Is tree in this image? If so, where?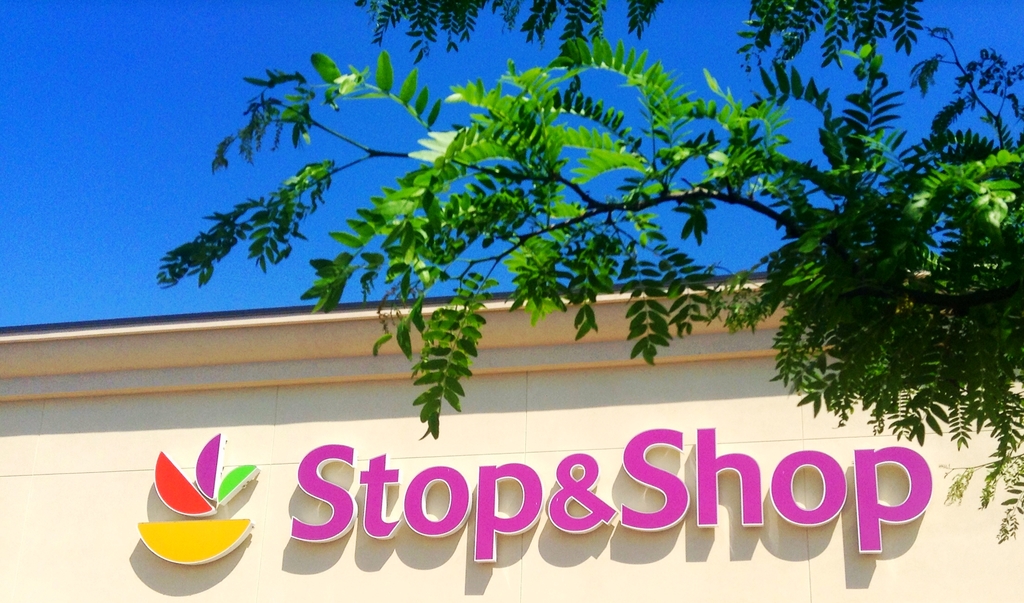
Yes, at bbox(28, 38, 1002, 538).
